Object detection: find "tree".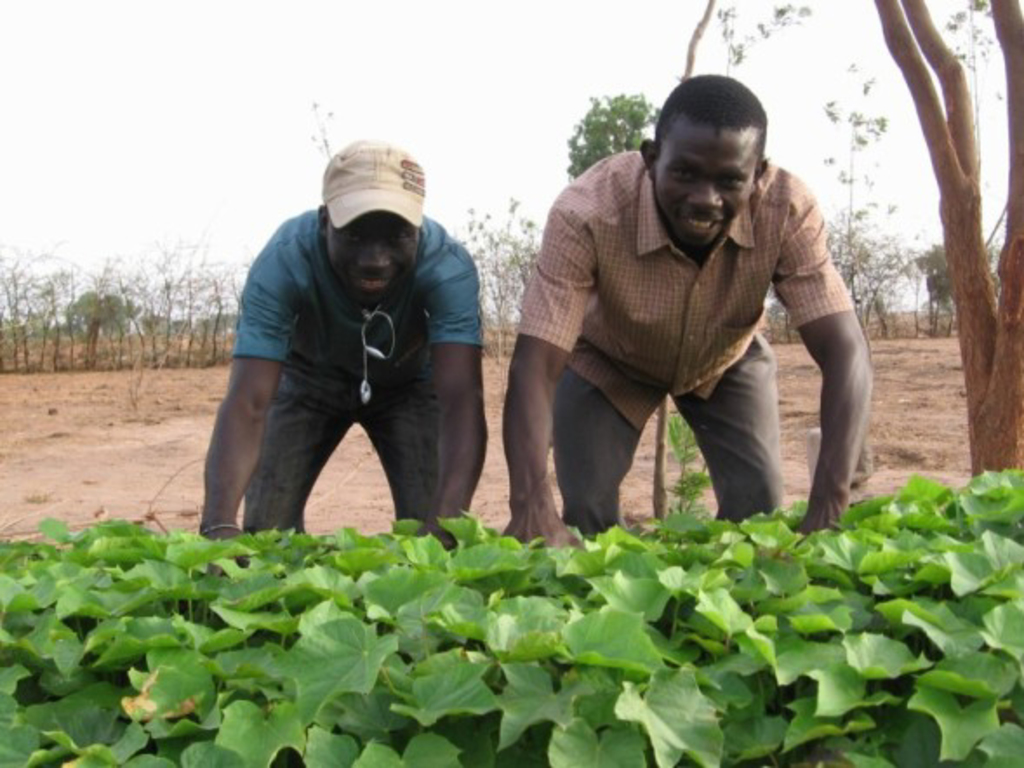
bbox=(562, 89, 666, 174).
